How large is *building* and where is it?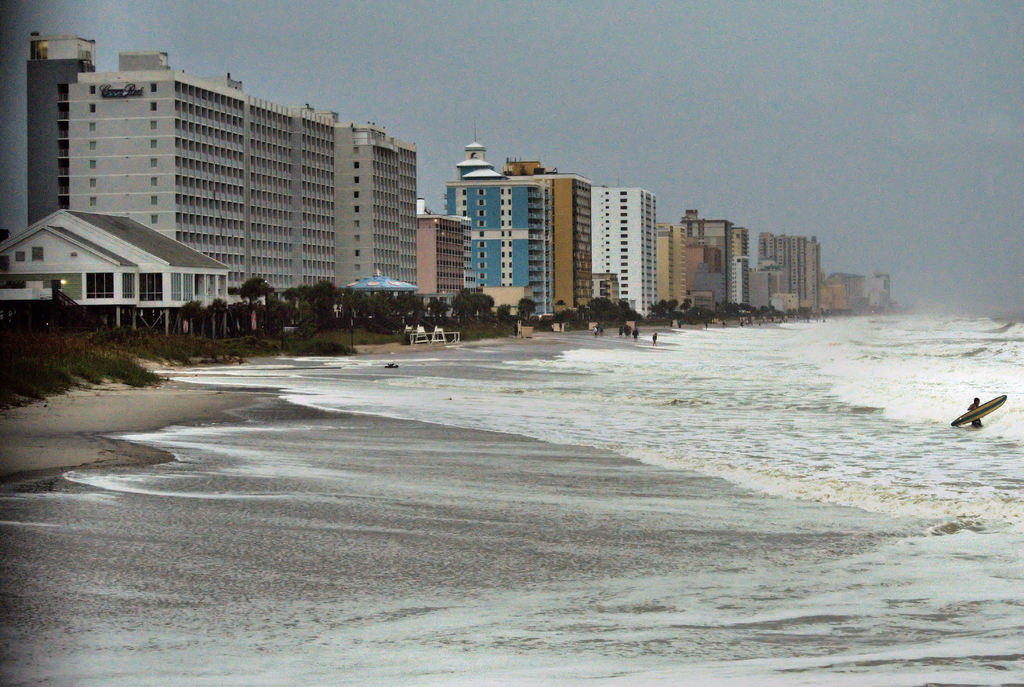
Bounding box: x1=332, y1=126, x2=416, y2=293.
